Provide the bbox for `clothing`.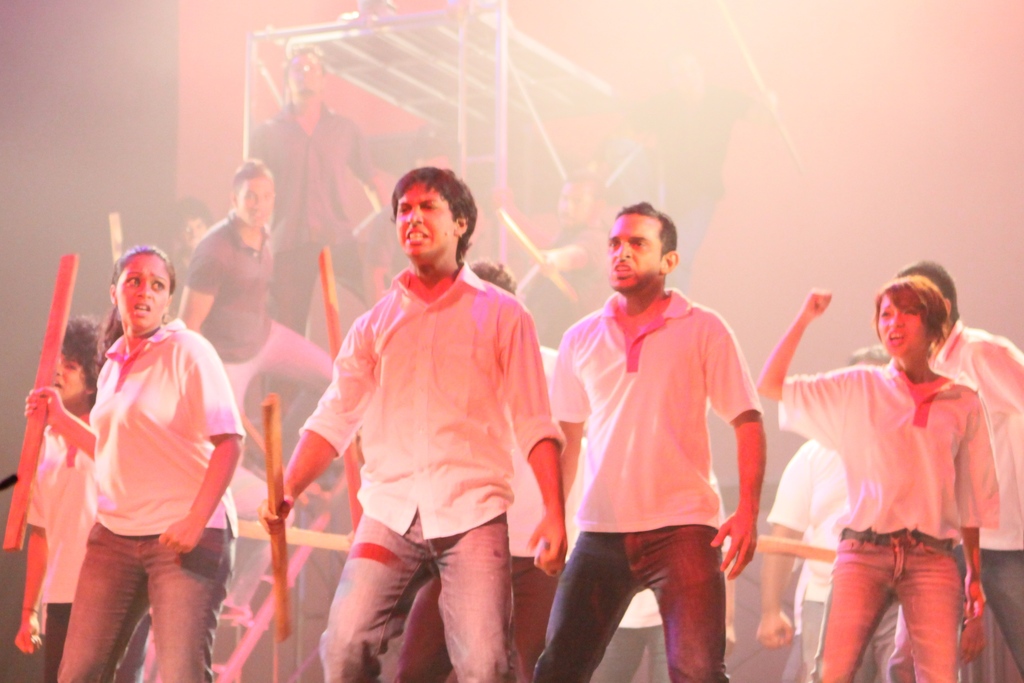
884,315,1023,682.
